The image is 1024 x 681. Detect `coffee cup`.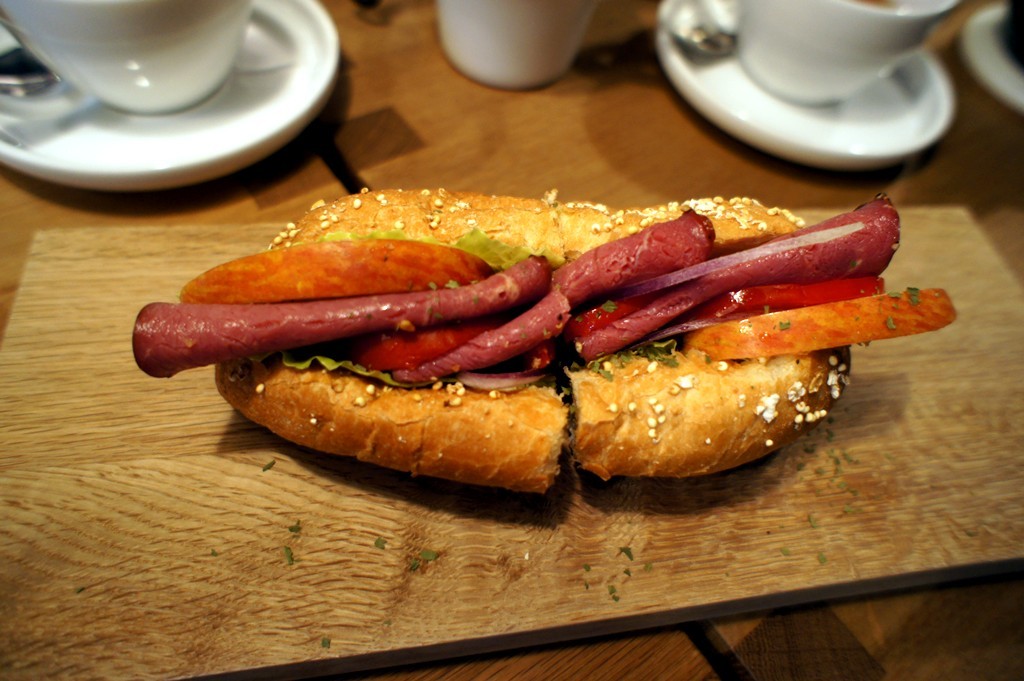
Detection: 1,0,255,114.
